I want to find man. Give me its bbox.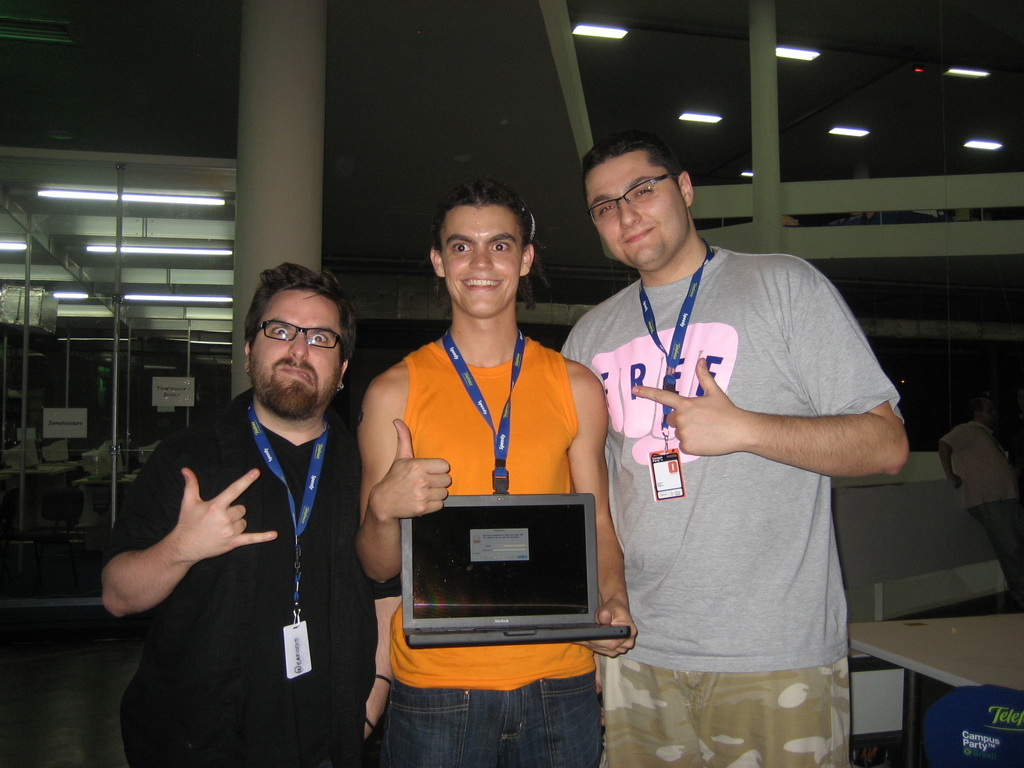
555/134/911/767.
